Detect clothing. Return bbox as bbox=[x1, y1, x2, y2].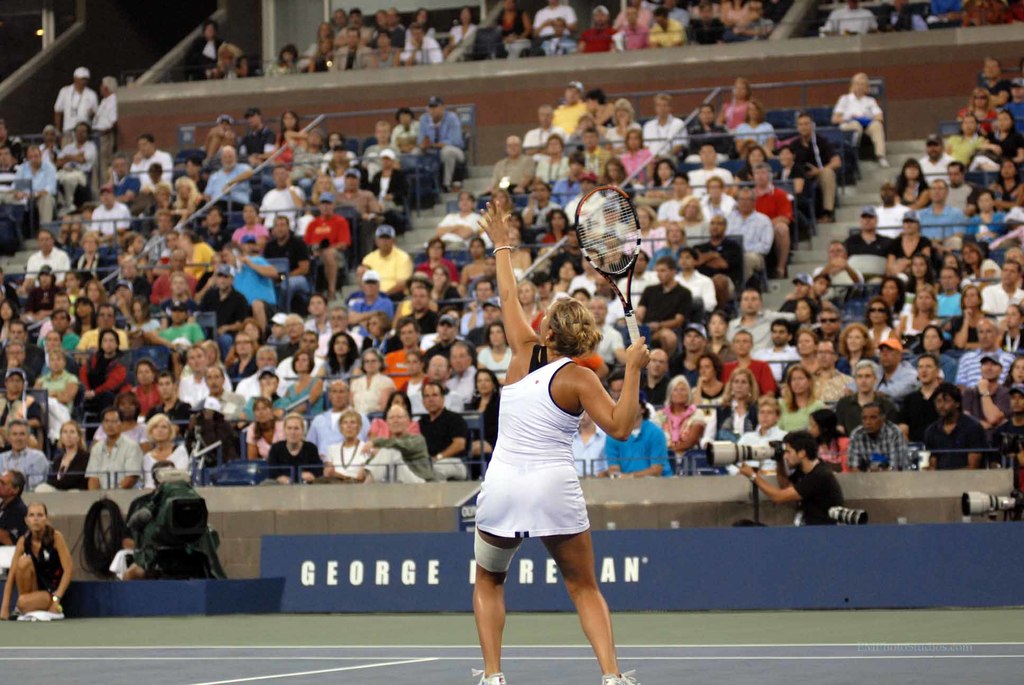
bbox=[83, 434, 150, 484].
